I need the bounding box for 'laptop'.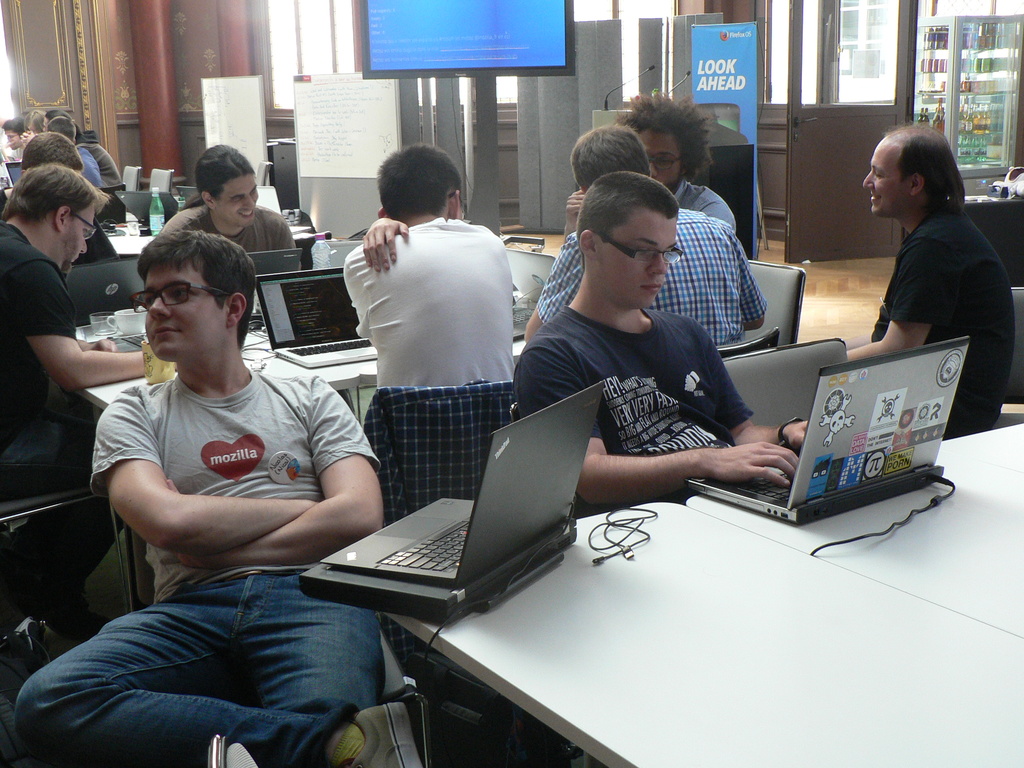
Here it is: 257 262 376 368.
